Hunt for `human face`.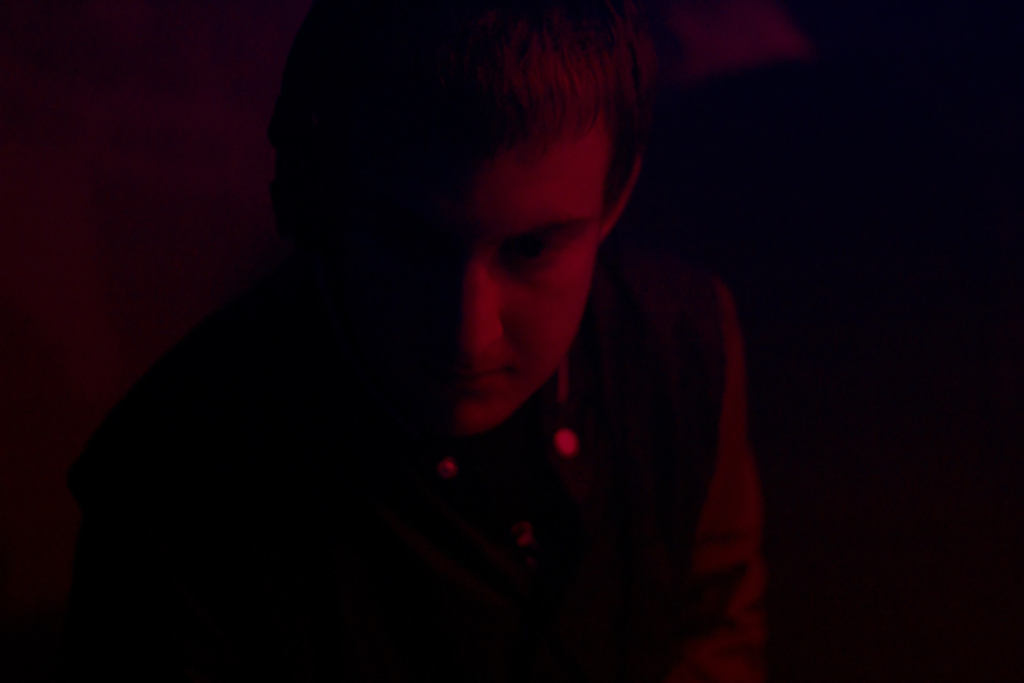
Hunted down at left=345, top=157, right=604, bottom=435.
